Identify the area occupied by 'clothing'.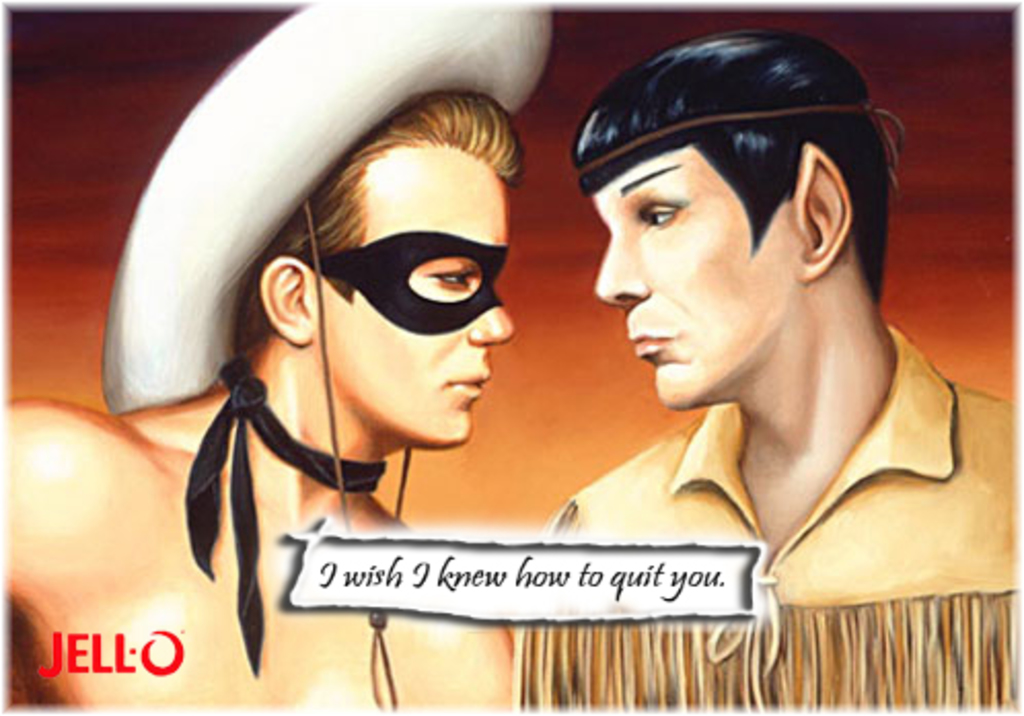
Area: bbox(512, 325, 1022, 714).
